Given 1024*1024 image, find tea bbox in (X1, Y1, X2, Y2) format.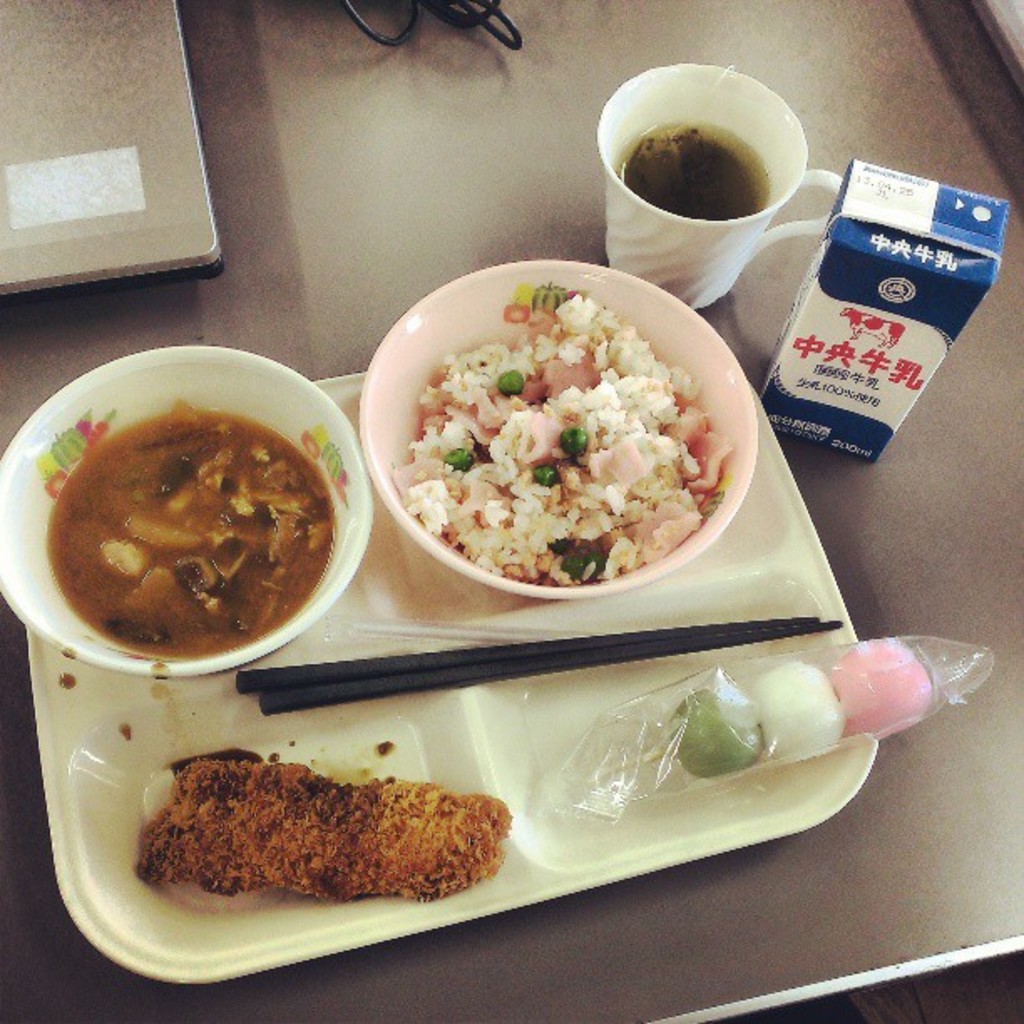
(611, 124, 763, 224).
